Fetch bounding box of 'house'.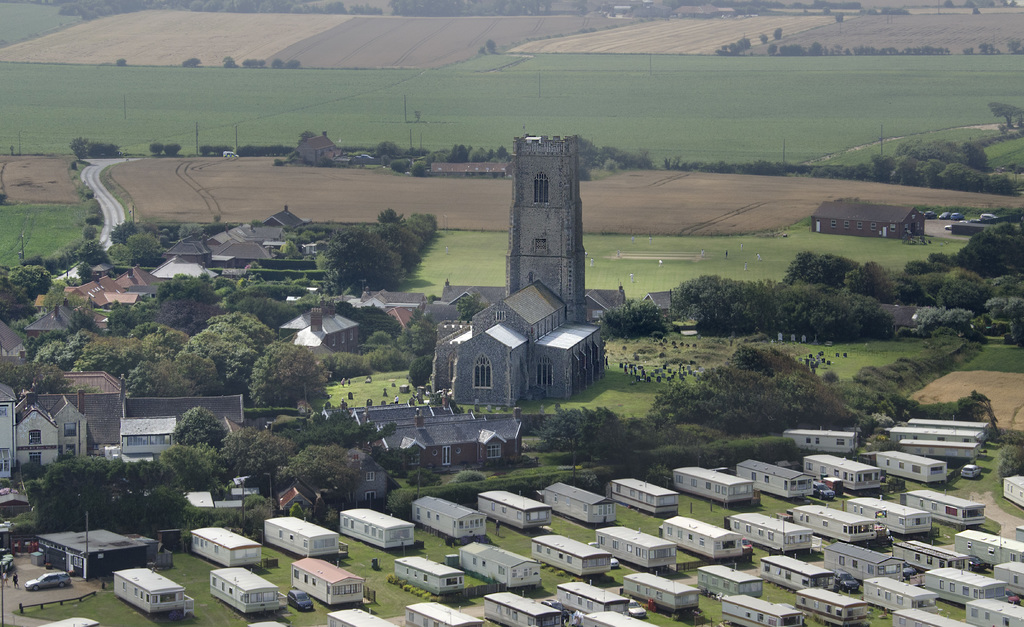
Bbox: 888 612 964 626.
